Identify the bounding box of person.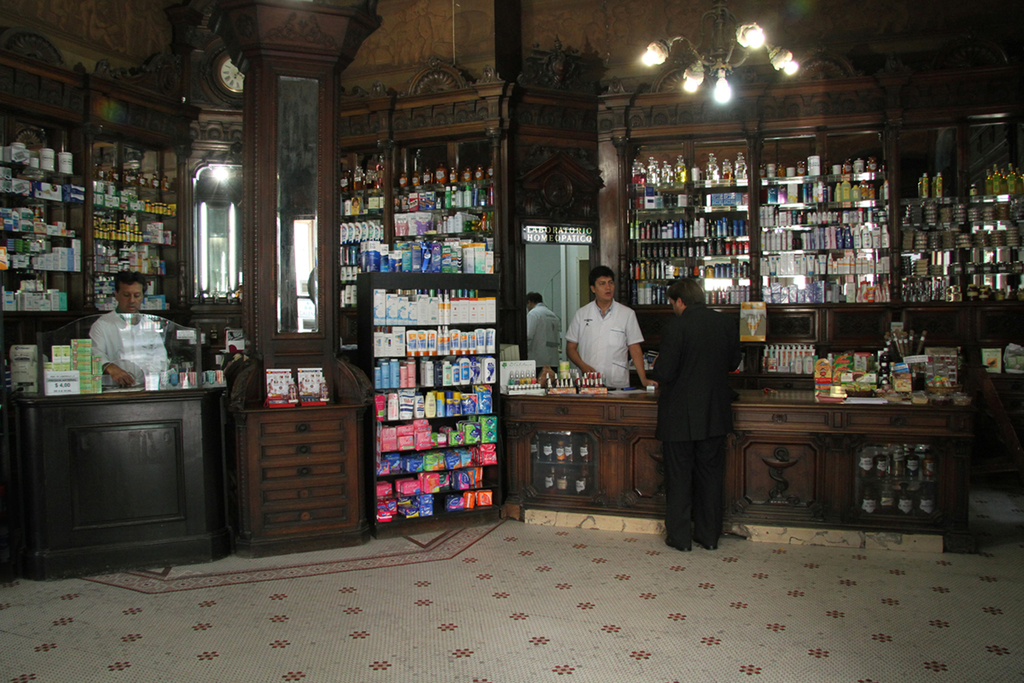
655, 267, 751, 551.
